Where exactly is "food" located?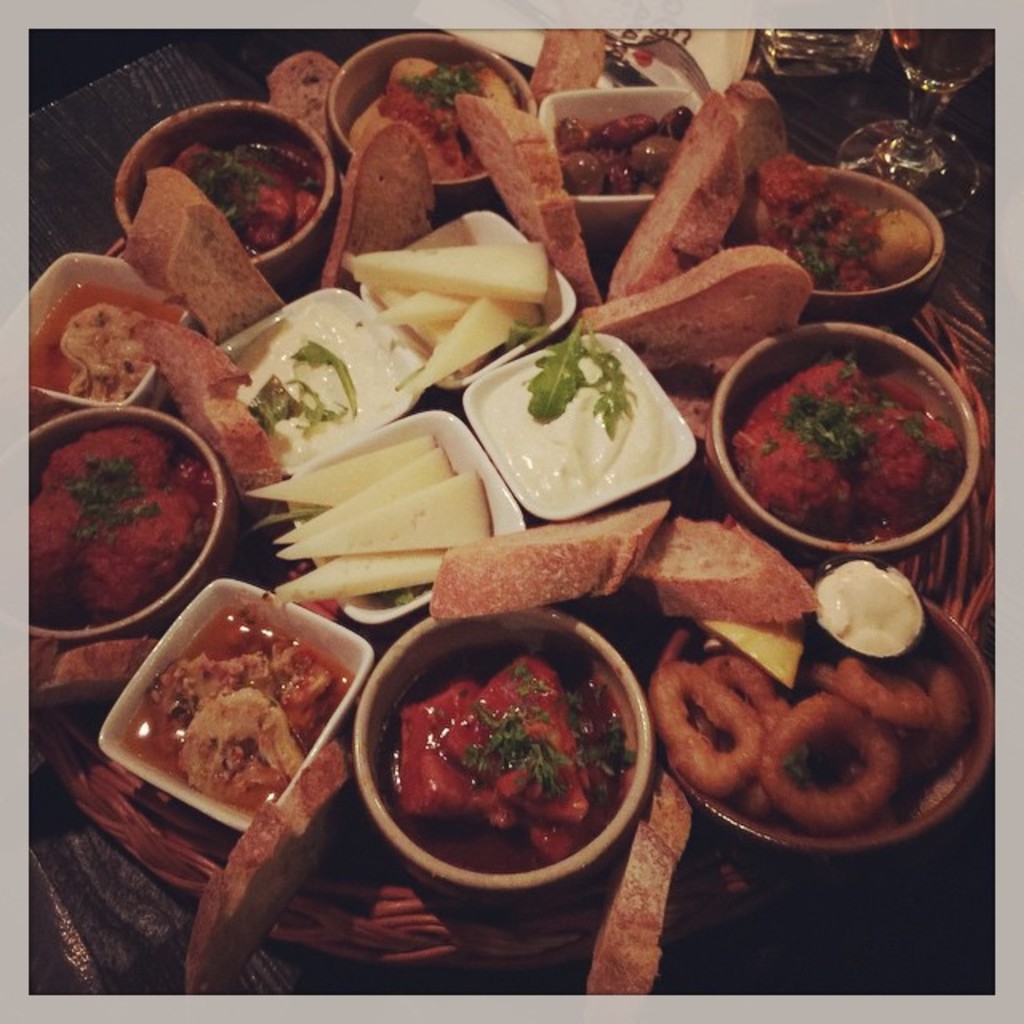
Its bounding box is {"x1": 200, "y1": 394, "x2": 283, "y2": 493}.
